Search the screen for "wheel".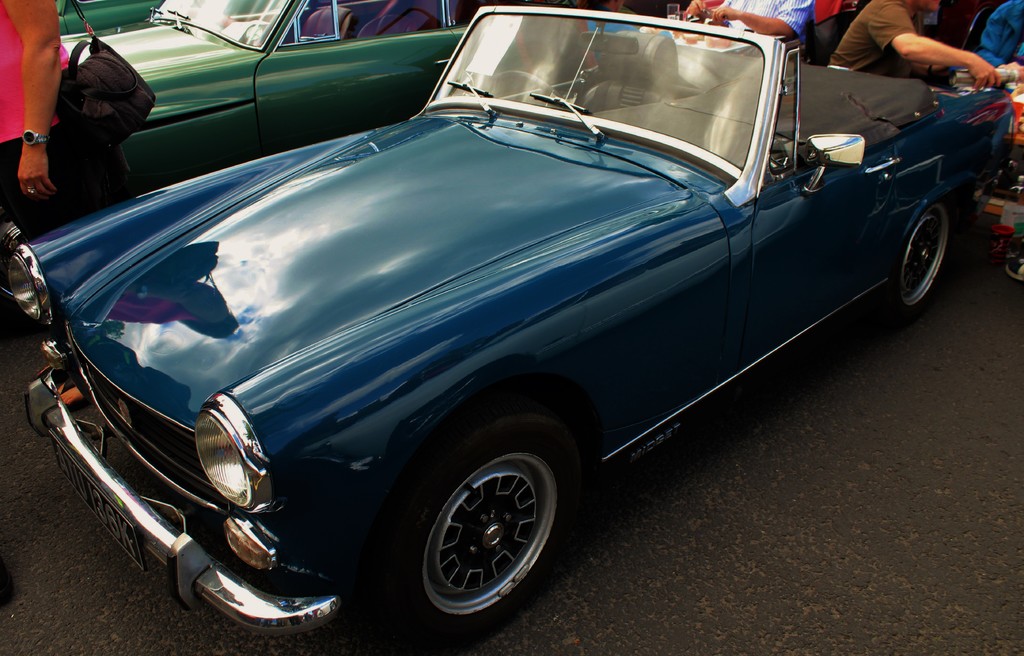
Found at (x1=493, y1=70, x2=557, y2=99).
